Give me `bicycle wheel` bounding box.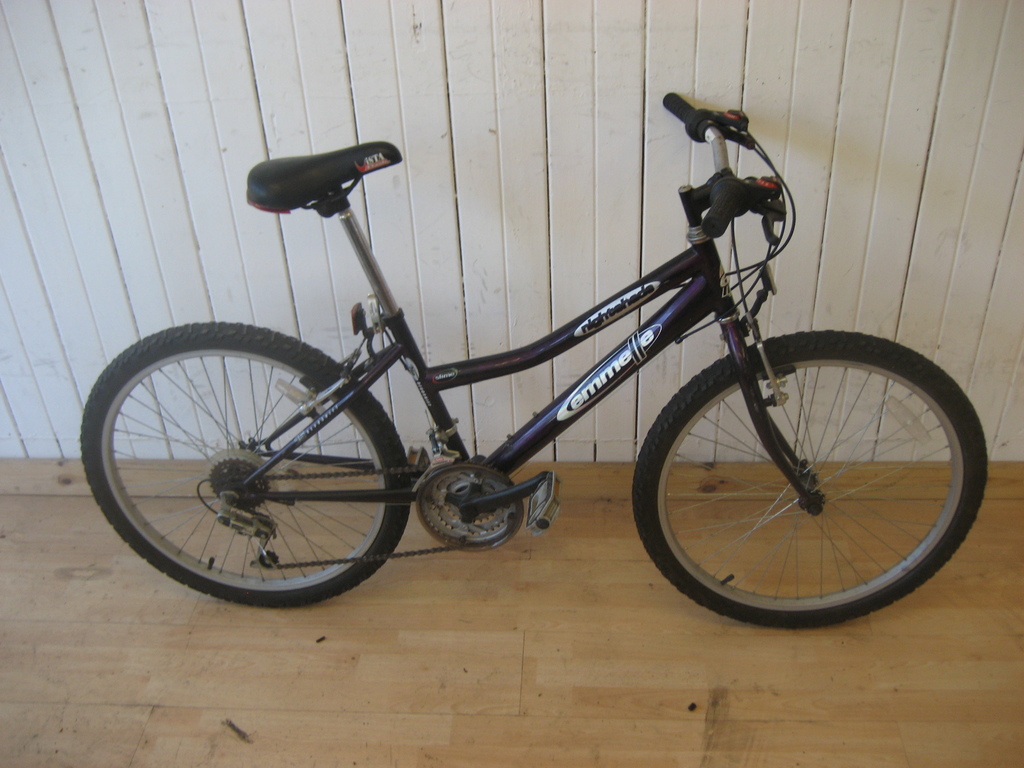
pyautogui.locateOnScreen(622, 301, 989, 628).
